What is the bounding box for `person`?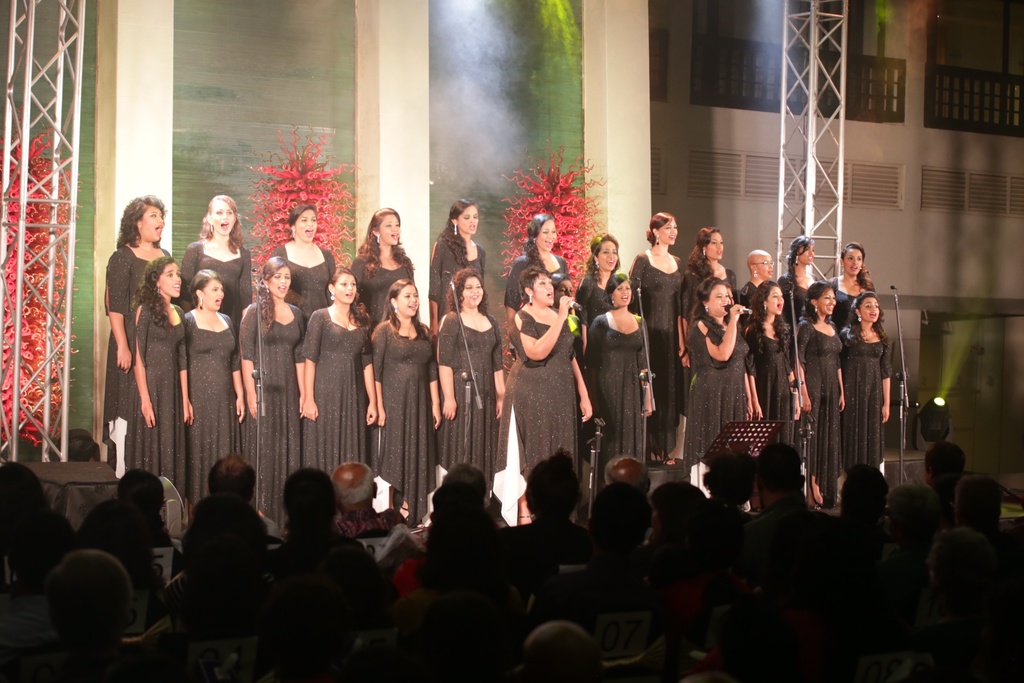
rect(104, 194, 172, 459).
